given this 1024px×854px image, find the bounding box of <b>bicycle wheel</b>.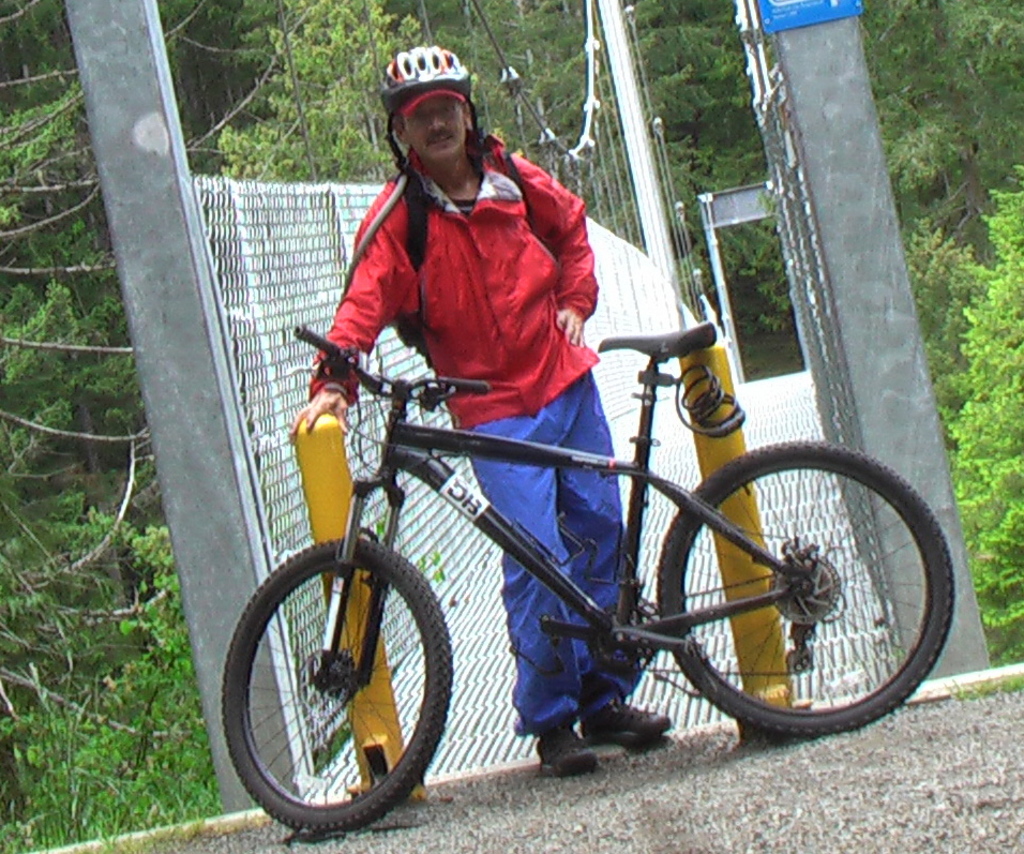
<region>219, 527, 450, 829</region>.
